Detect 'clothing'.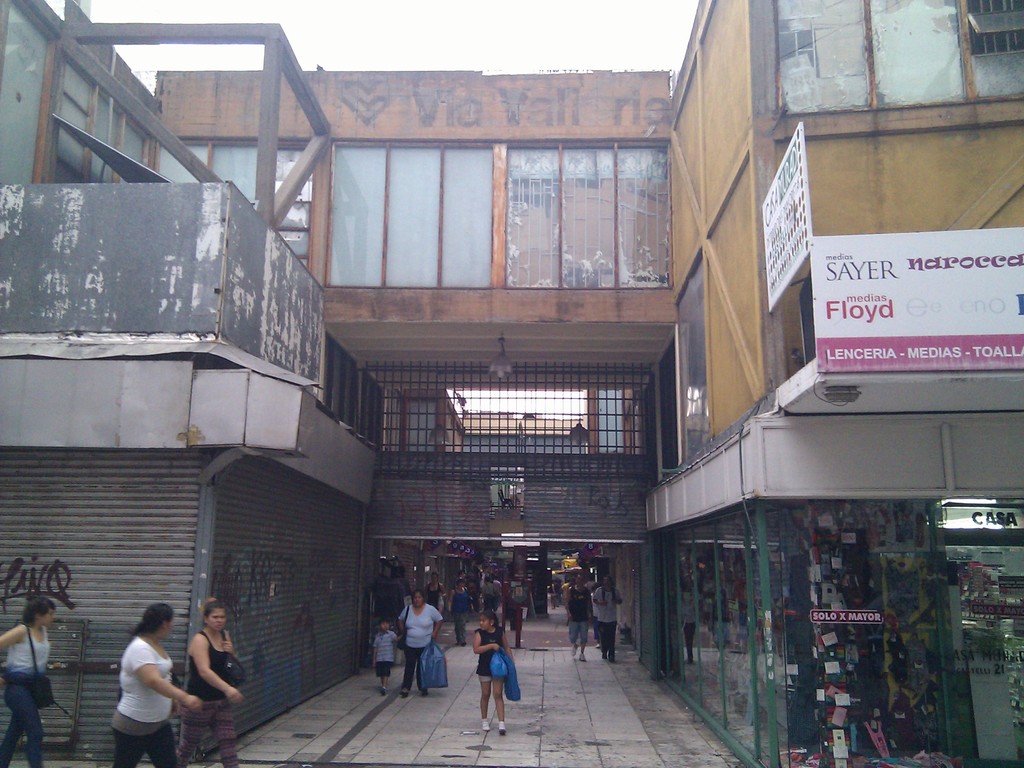
Detected at 492:578:504:605.
